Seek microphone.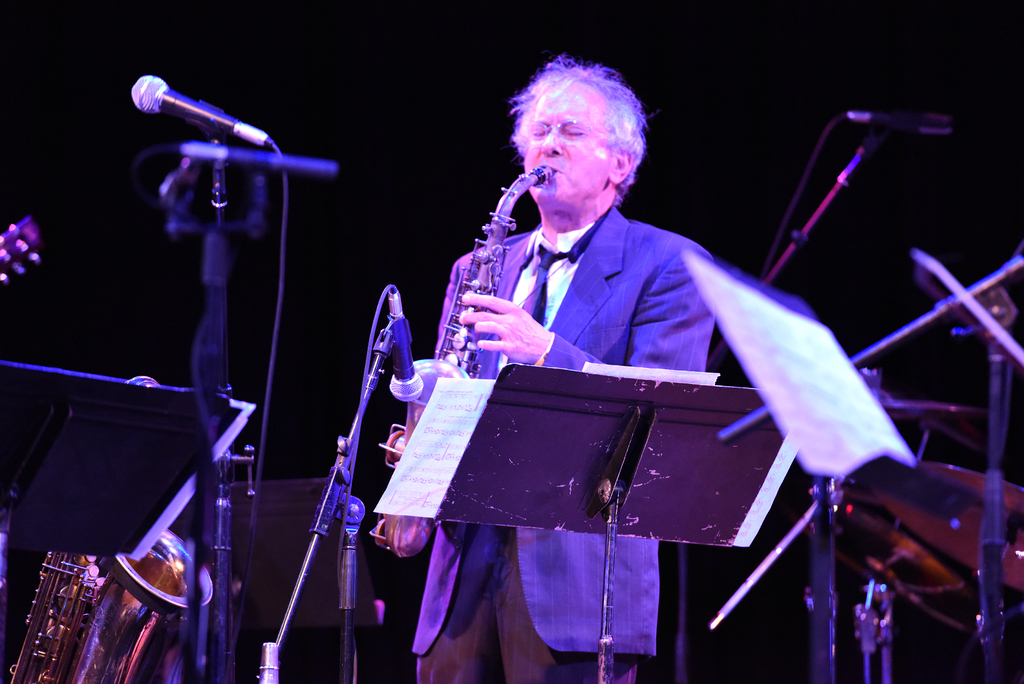
[847,108,957,135].
